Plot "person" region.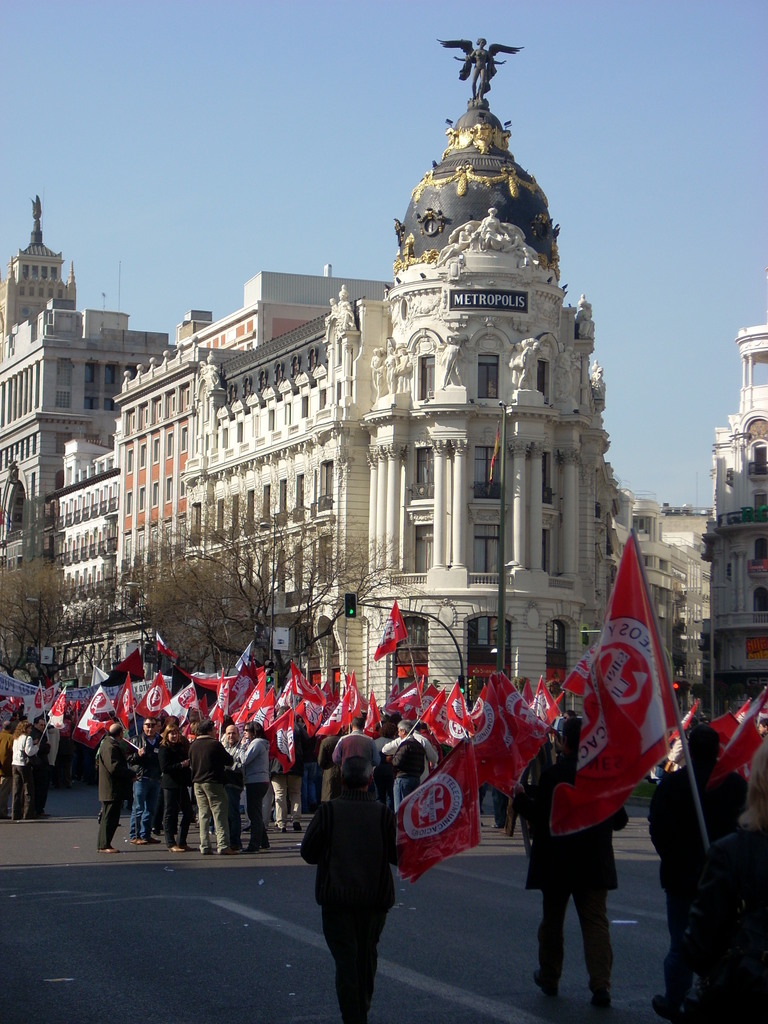
Plotted at {"left": 31, "top": 708, "right": 50, "bottom": 817}.
